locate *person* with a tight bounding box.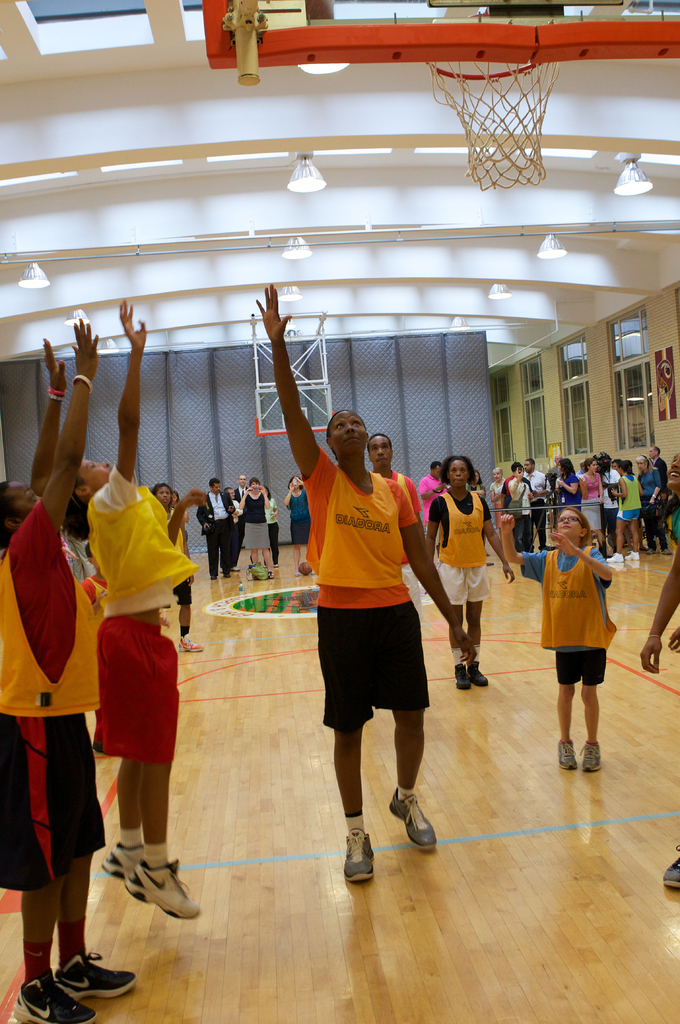
544, 457, 592, 536.
